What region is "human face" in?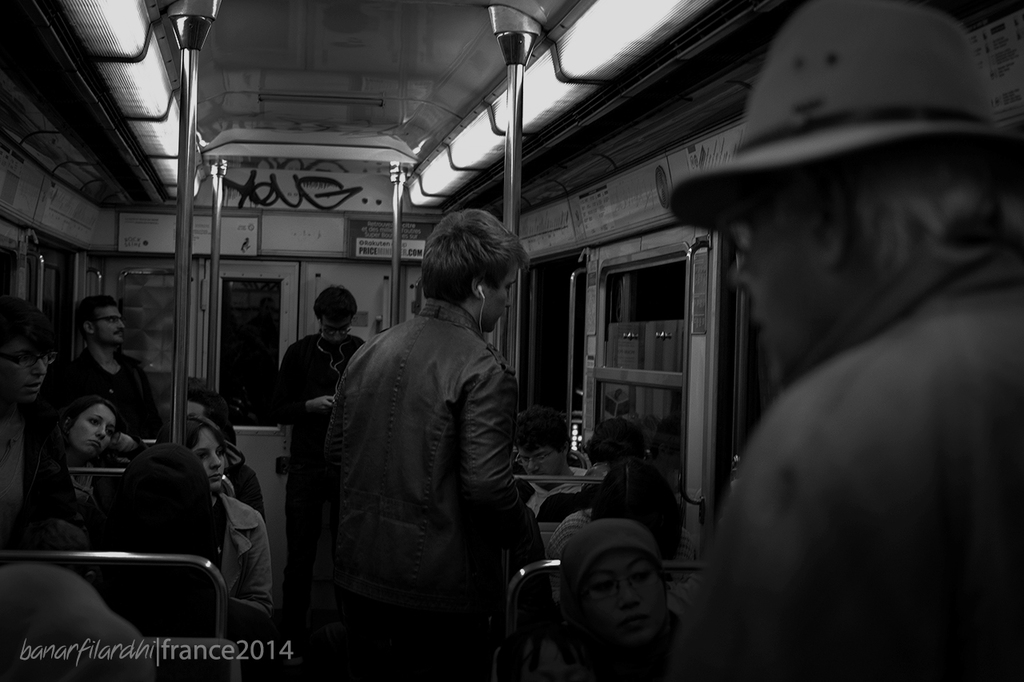
x1=722, y1=185, x2=819, y2=379.
